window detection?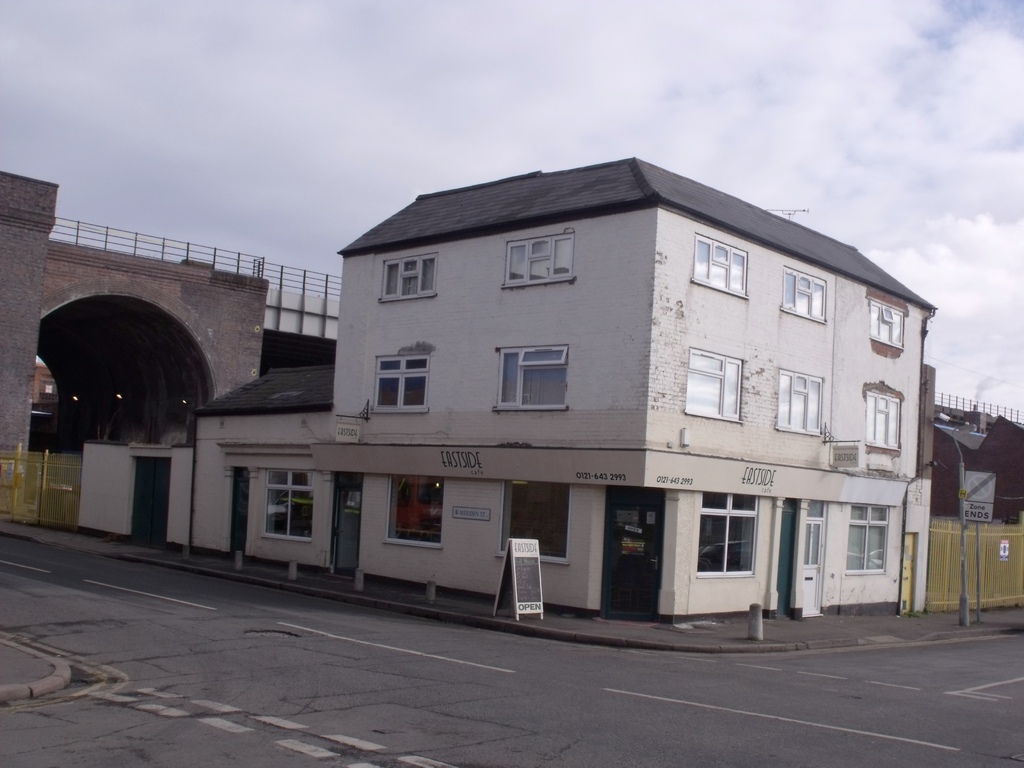
694 491 760 582
